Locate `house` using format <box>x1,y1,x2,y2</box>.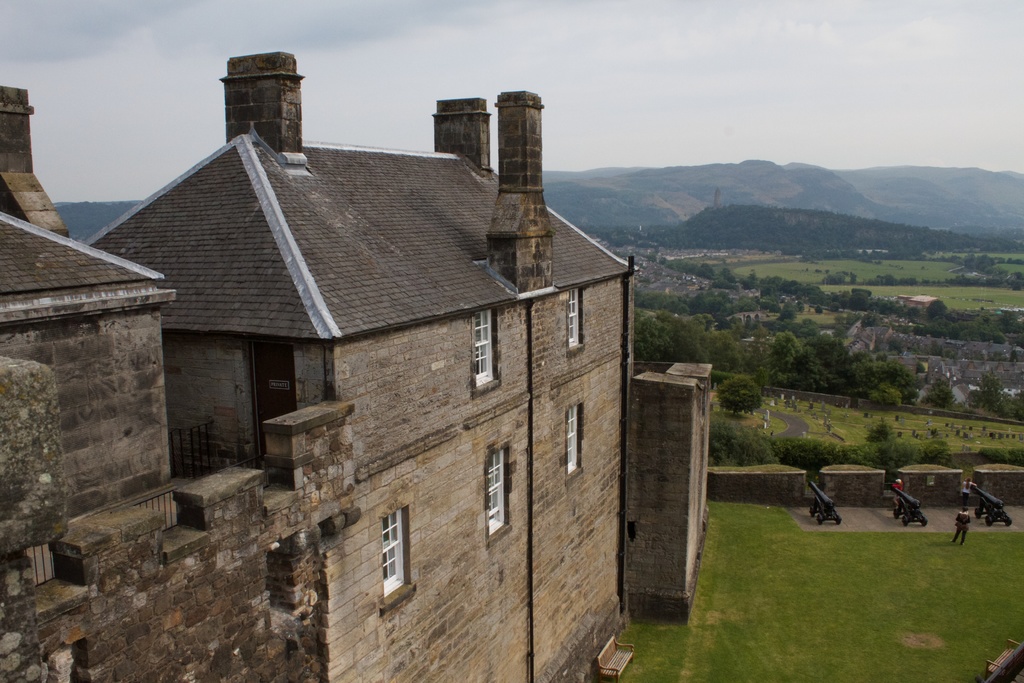
<box>0,47,717,682</box>.
